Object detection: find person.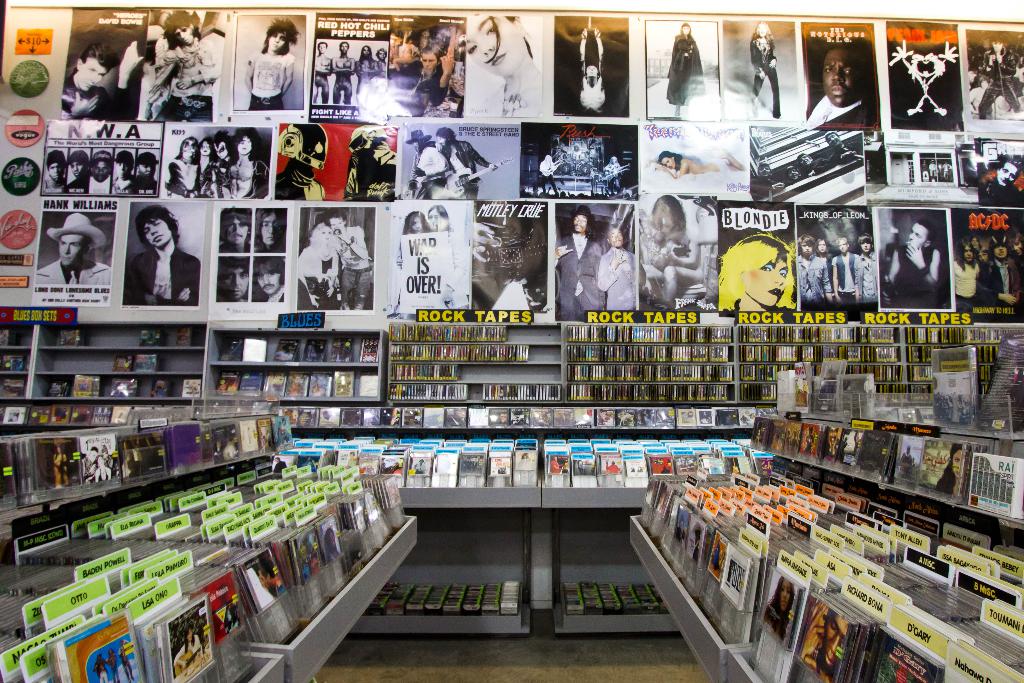
pyautogui.locateOnScreen(427, 202, 454, 232).
